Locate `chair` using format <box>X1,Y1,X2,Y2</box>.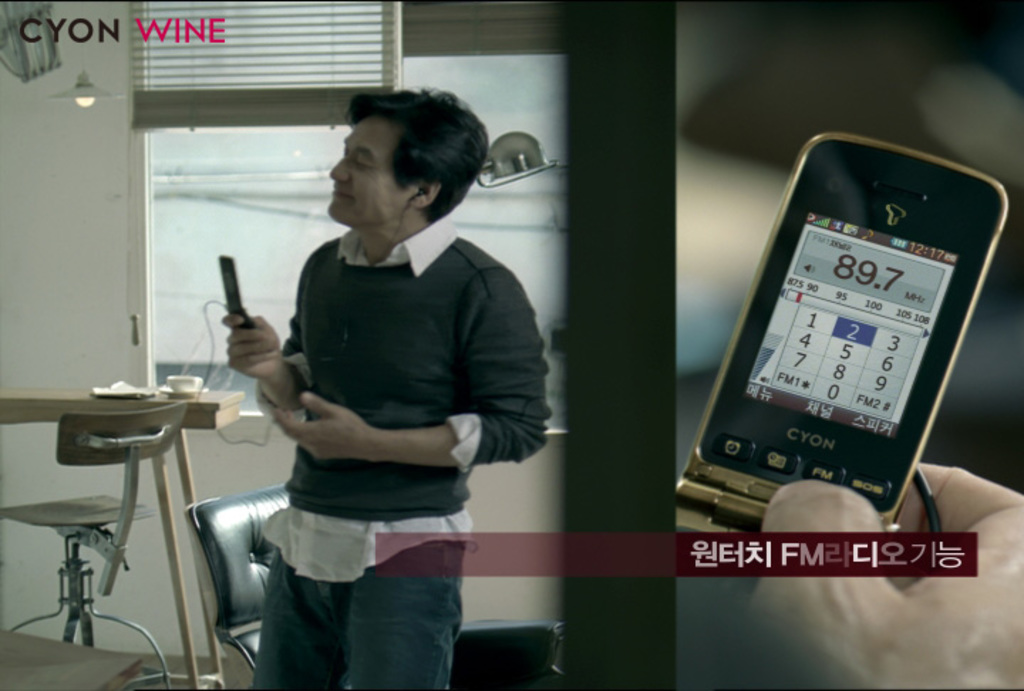
<box>0,398,188,690</box>.
